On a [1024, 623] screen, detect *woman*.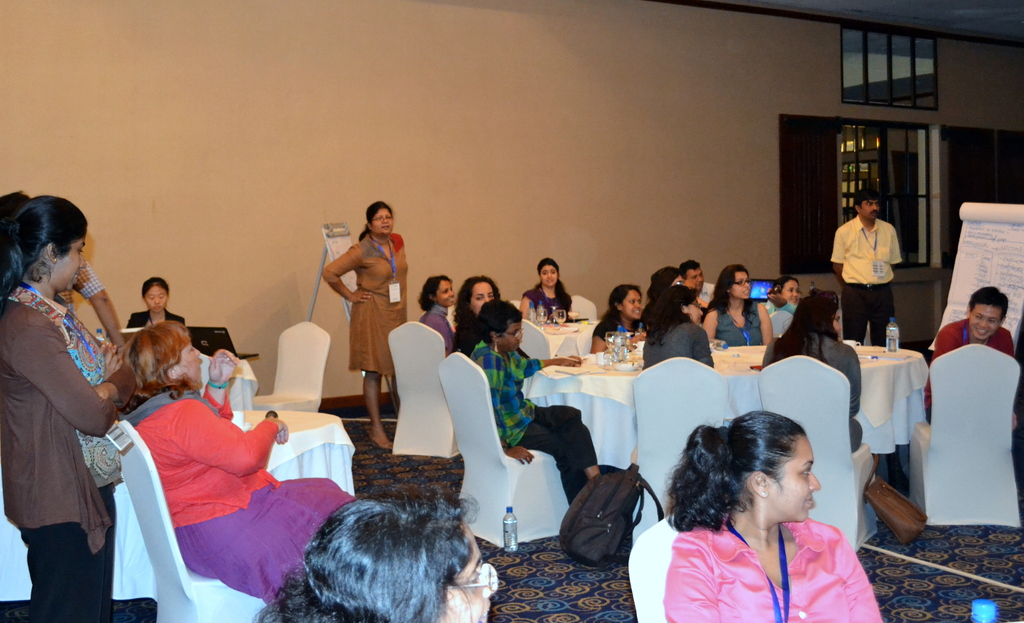
<region>641, 286, 714, 368</region>.
